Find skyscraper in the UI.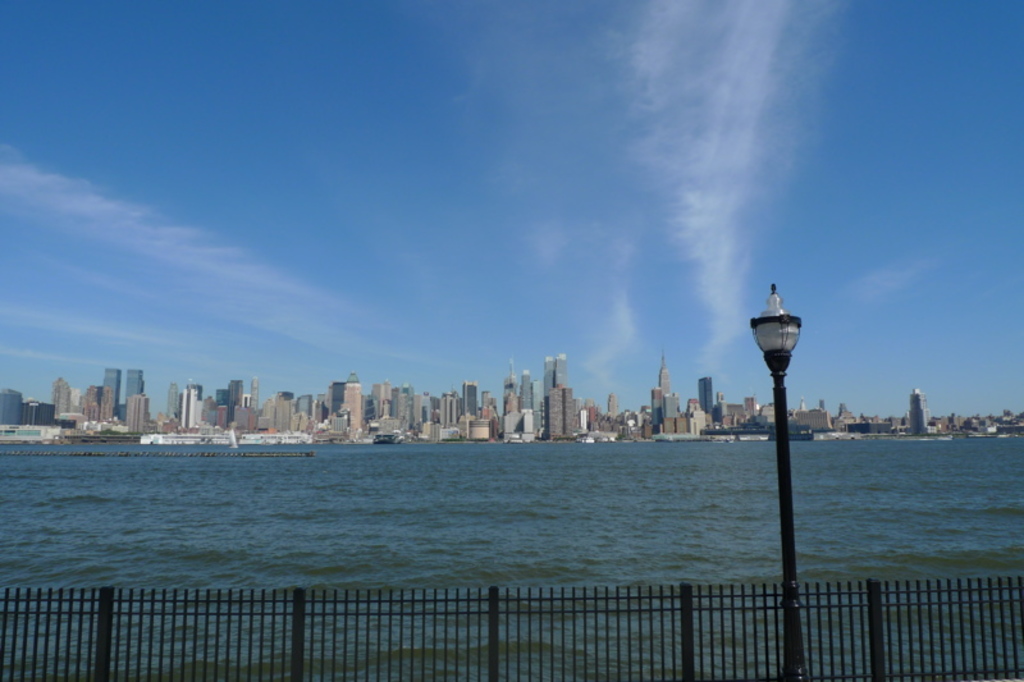
UI element at 184/385/201/421.
